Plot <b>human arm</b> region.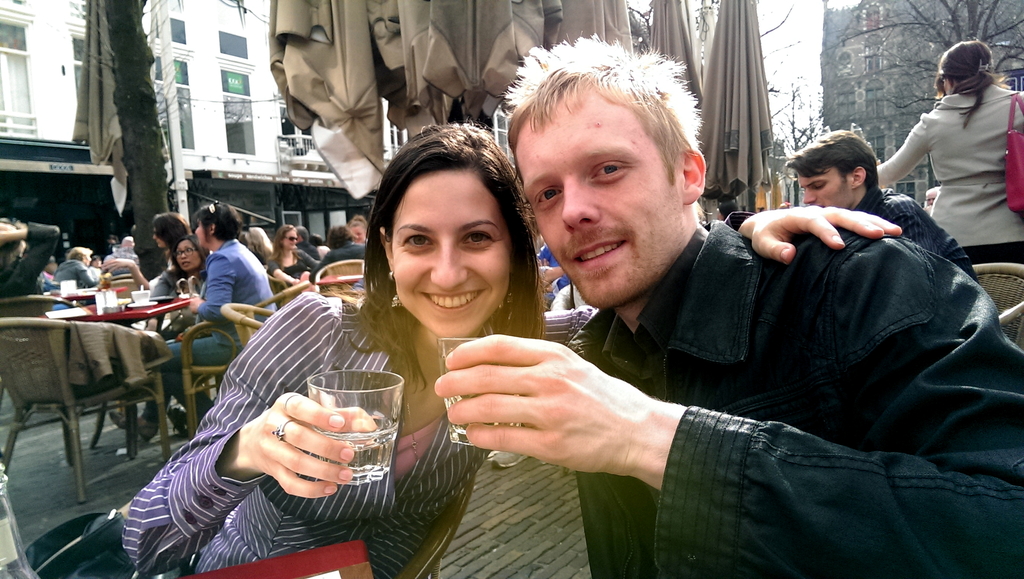
Plotted at <box>178,238,236,329</box>.
